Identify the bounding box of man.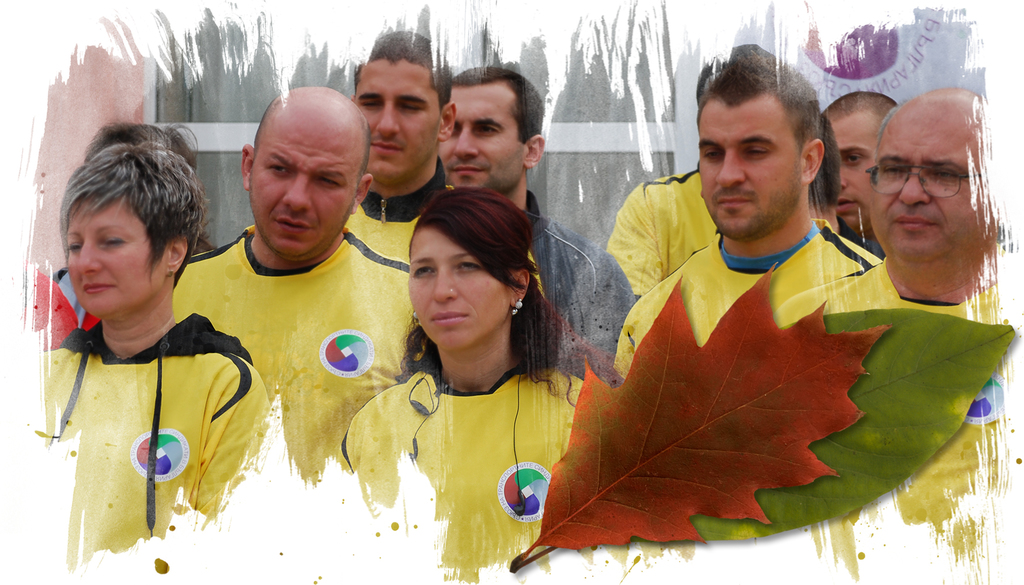
(773,86,1020,560).
